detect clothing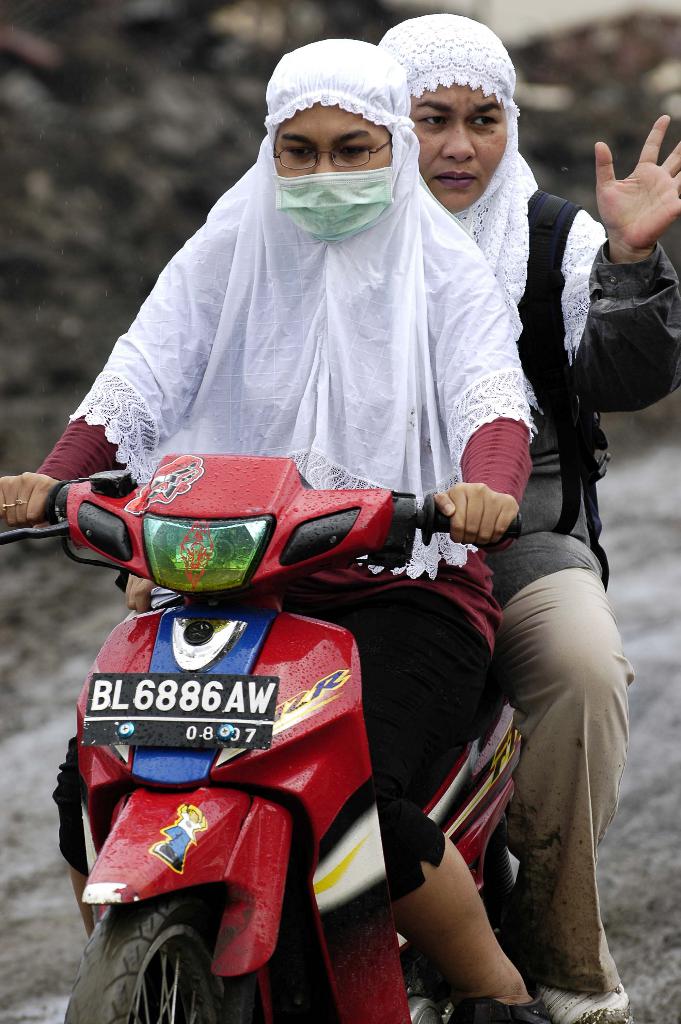
(left=360, top=150, right=656, bottom=990)
